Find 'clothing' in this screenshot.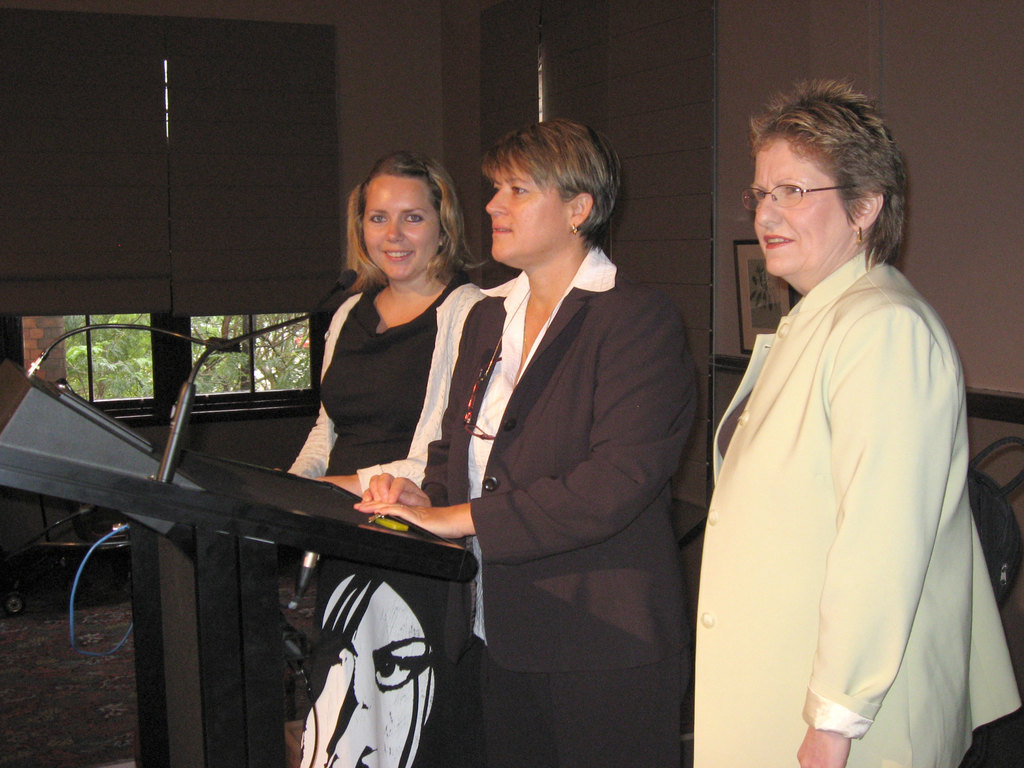
The bounding box for 'clothing' is region(420, 242, 698, 767).
